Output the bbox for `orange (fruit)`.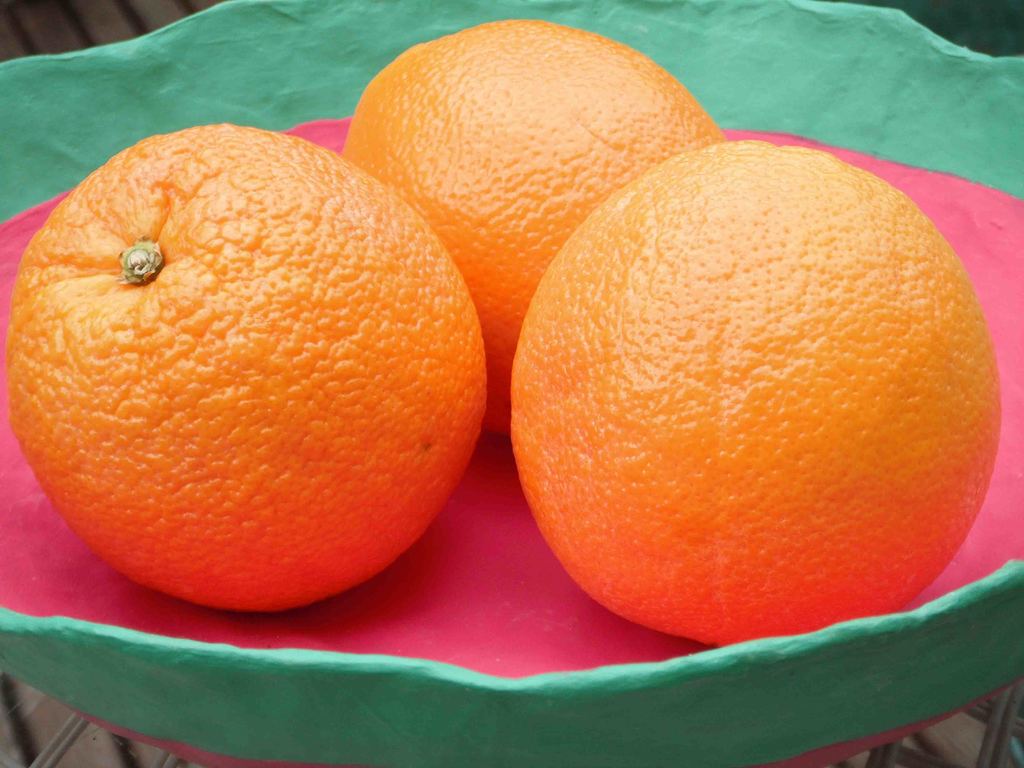
(511, 140, 1004, 647).
